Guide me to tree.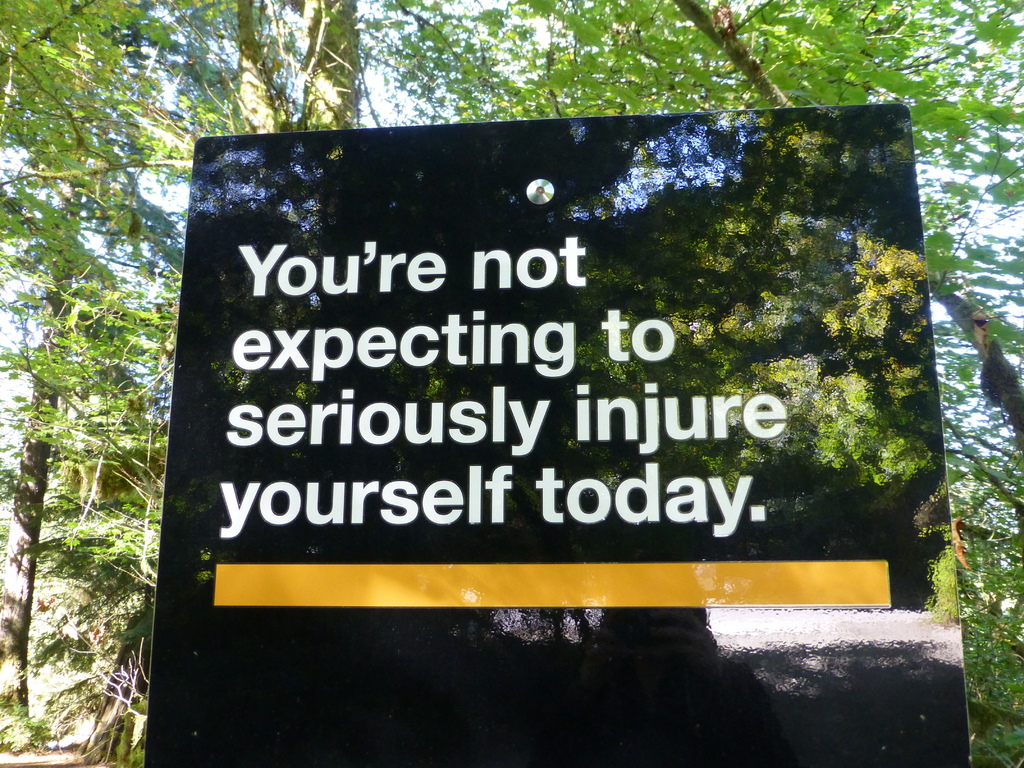
Guidance: region(0, 0, 248, 704).
